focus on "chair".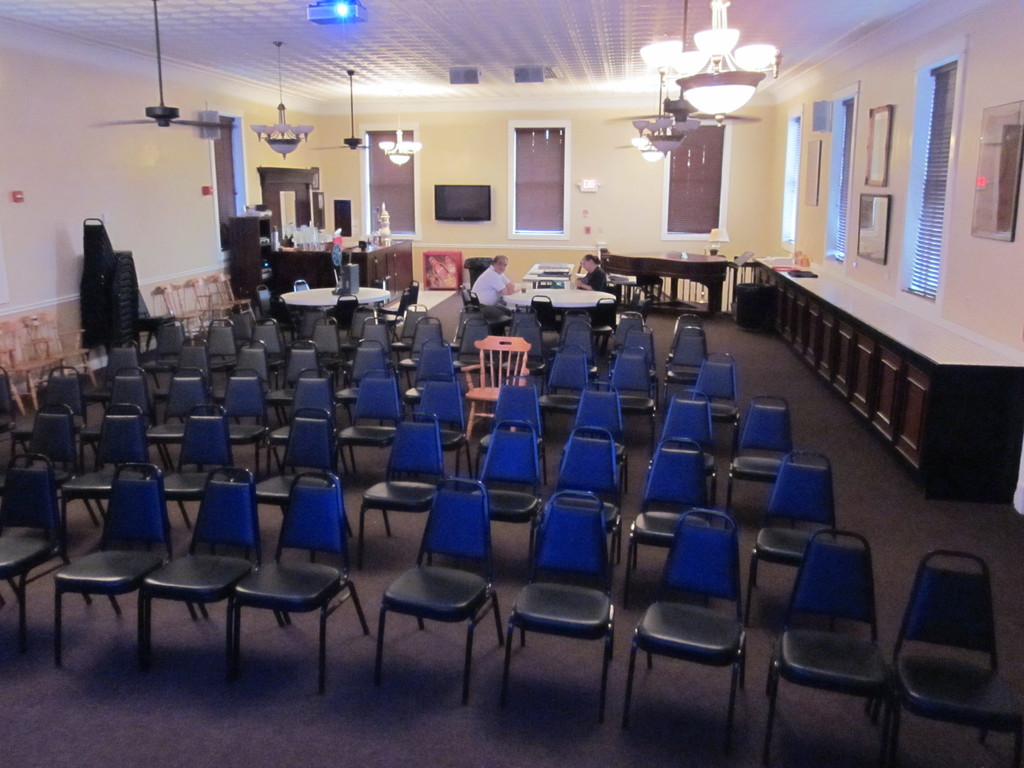
Focused at 0/450/90/651.
